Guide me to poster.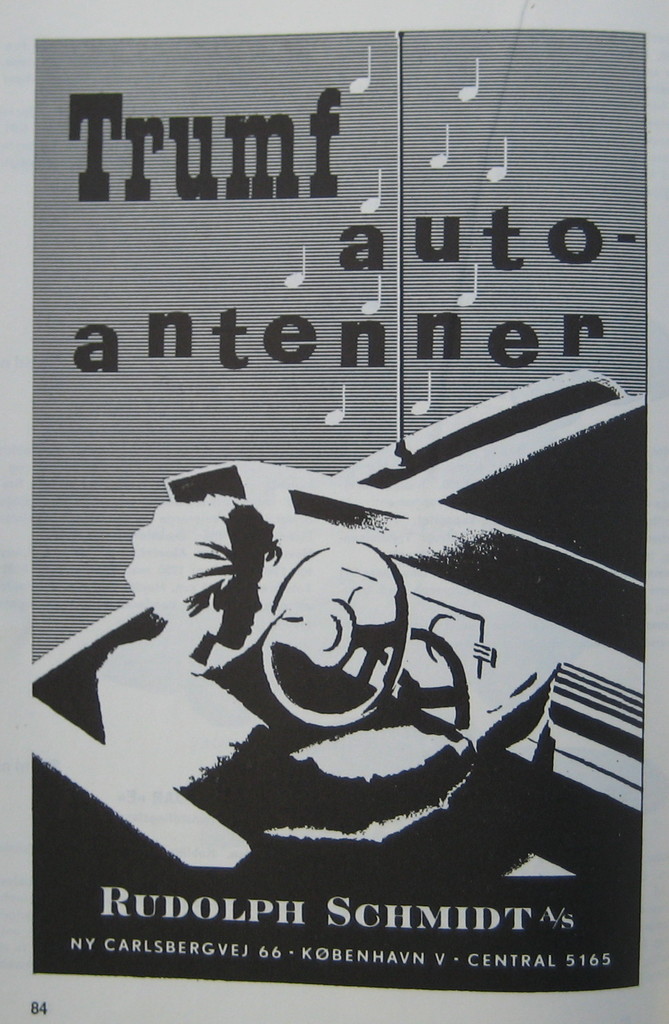
Guidance: <box>0,0,668,1023</box>.
